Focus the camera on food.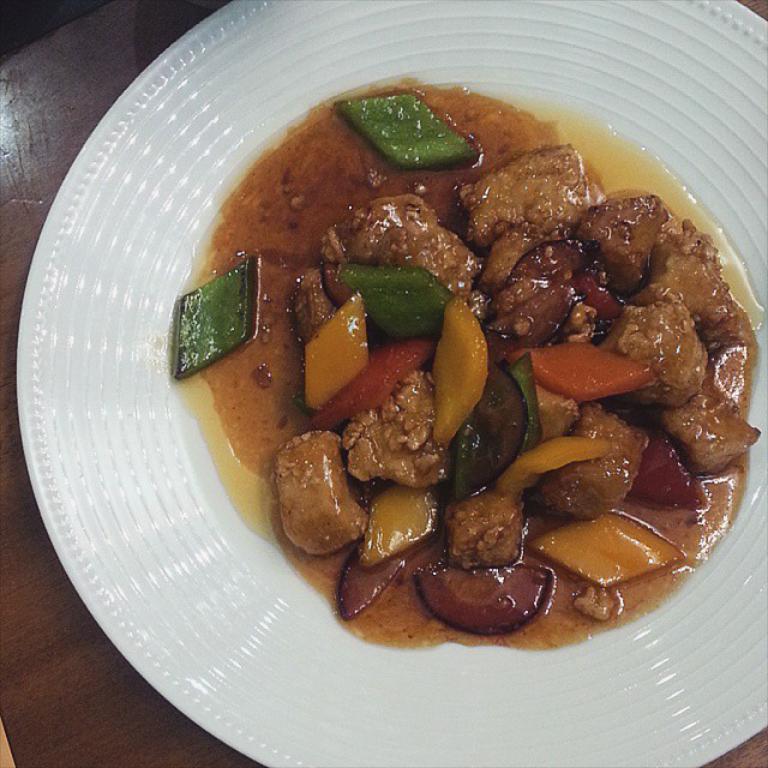
Focus region: (x1=538, y1=340, x2=652, y2=397).
